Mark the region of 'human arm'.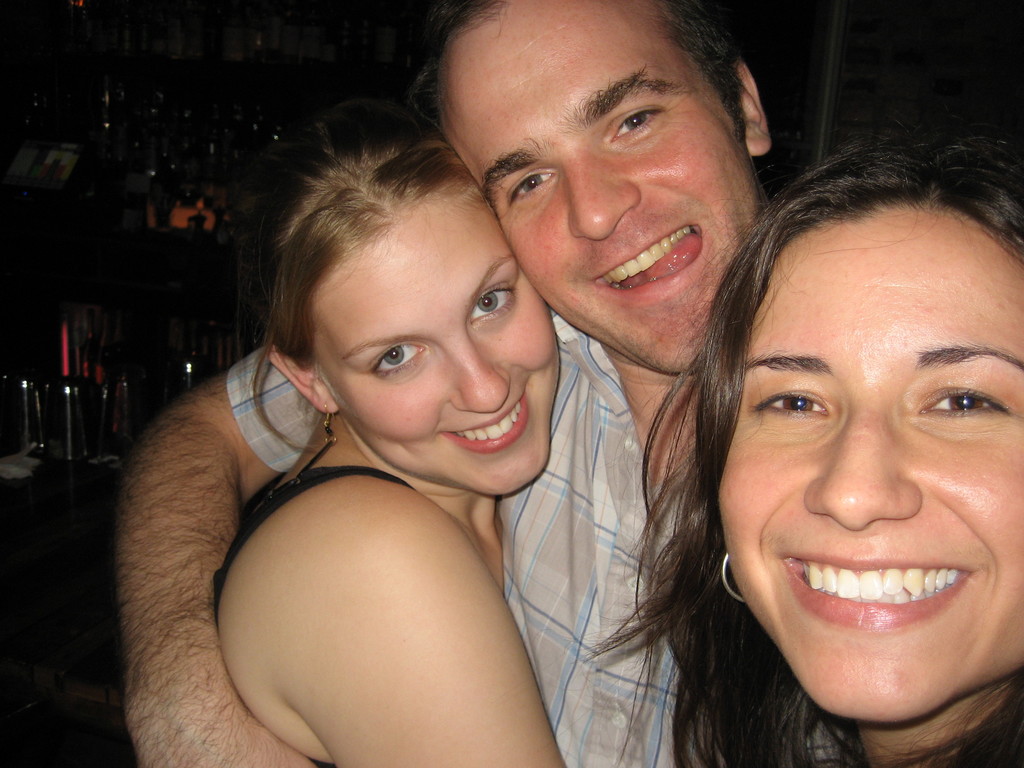
Region: 127,318,348,767.
